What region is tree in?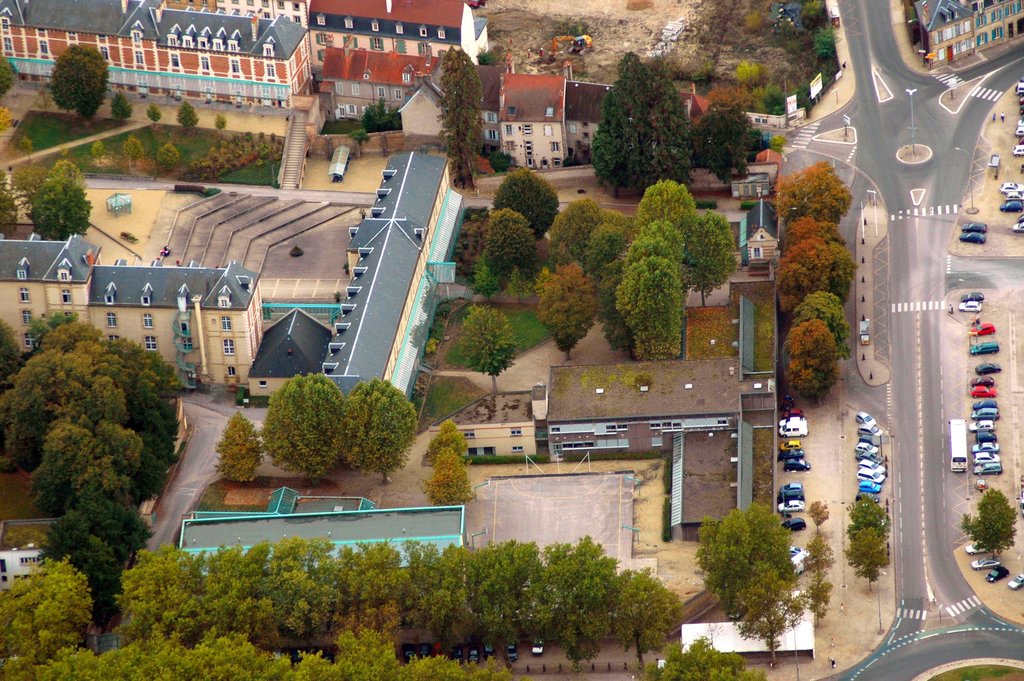
[3,651,128,680].
